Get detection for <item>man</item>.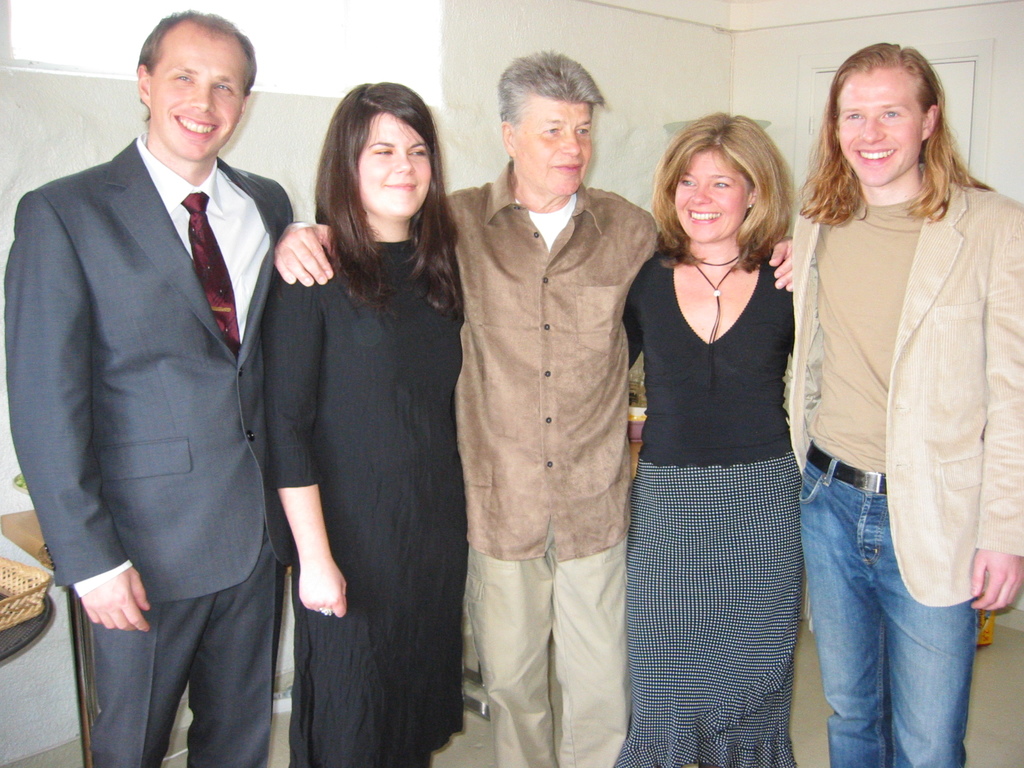
Detection: BBox(788, 43, 1023, 767).
